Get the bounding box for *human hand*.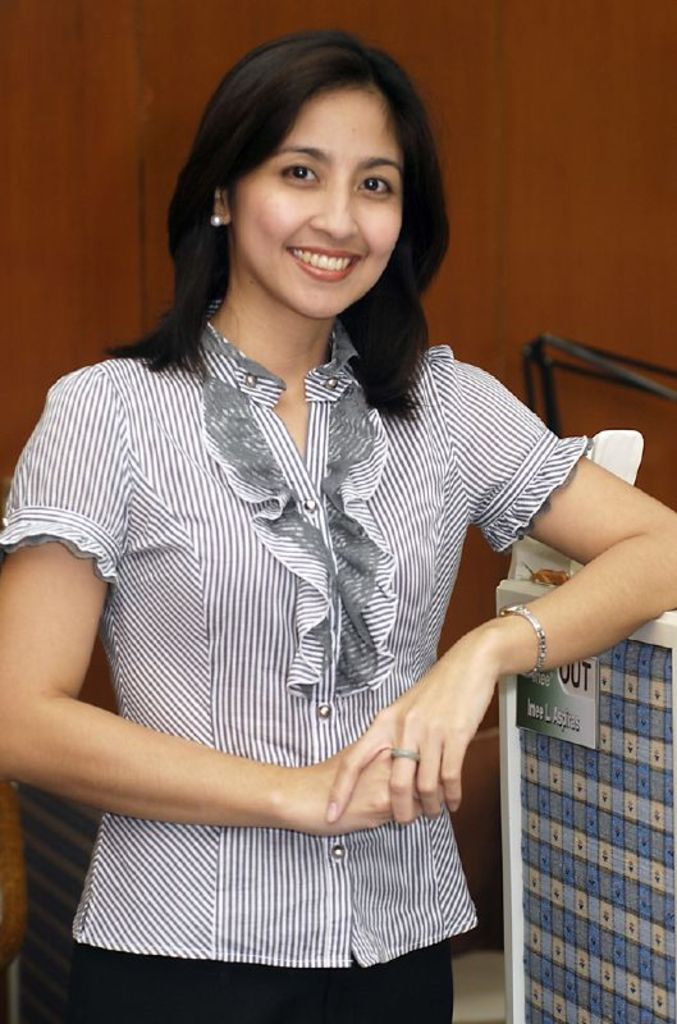
rect(306, 732, 444, 838).
